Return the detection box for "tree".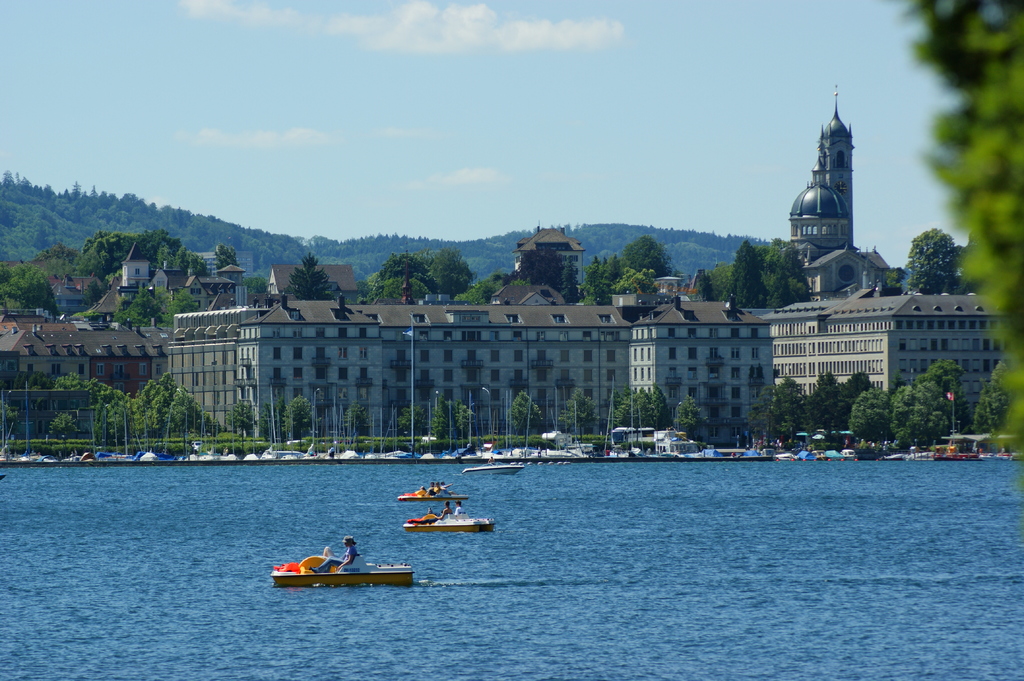
Rect(887, 0, 1023, 483).
